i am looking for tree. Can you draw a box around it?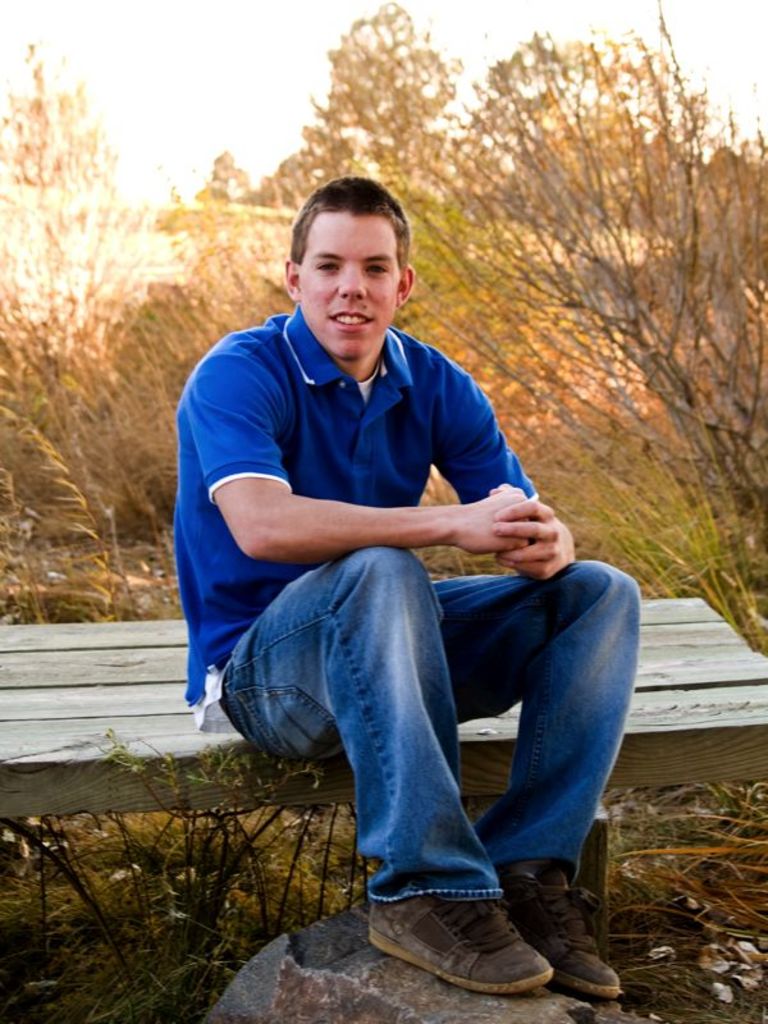
Sure, the bounding box is box=[379, 0, 767, 666].
